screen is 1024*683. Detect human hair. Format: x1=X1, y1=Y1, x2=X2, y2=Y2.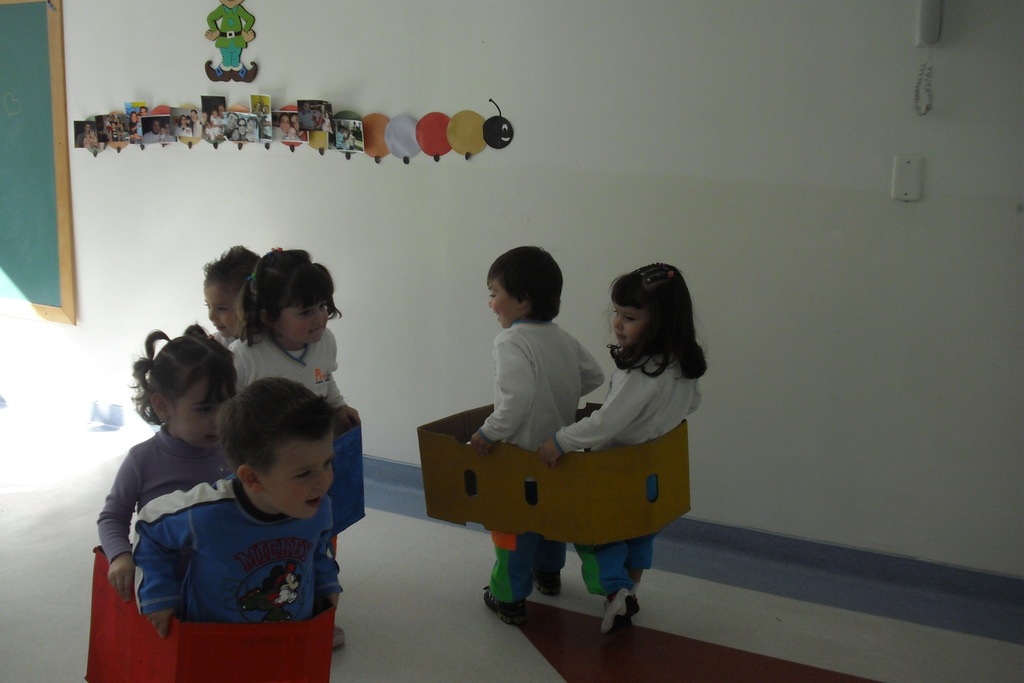
x1=199, y1=245, x2=268, y2=300.
